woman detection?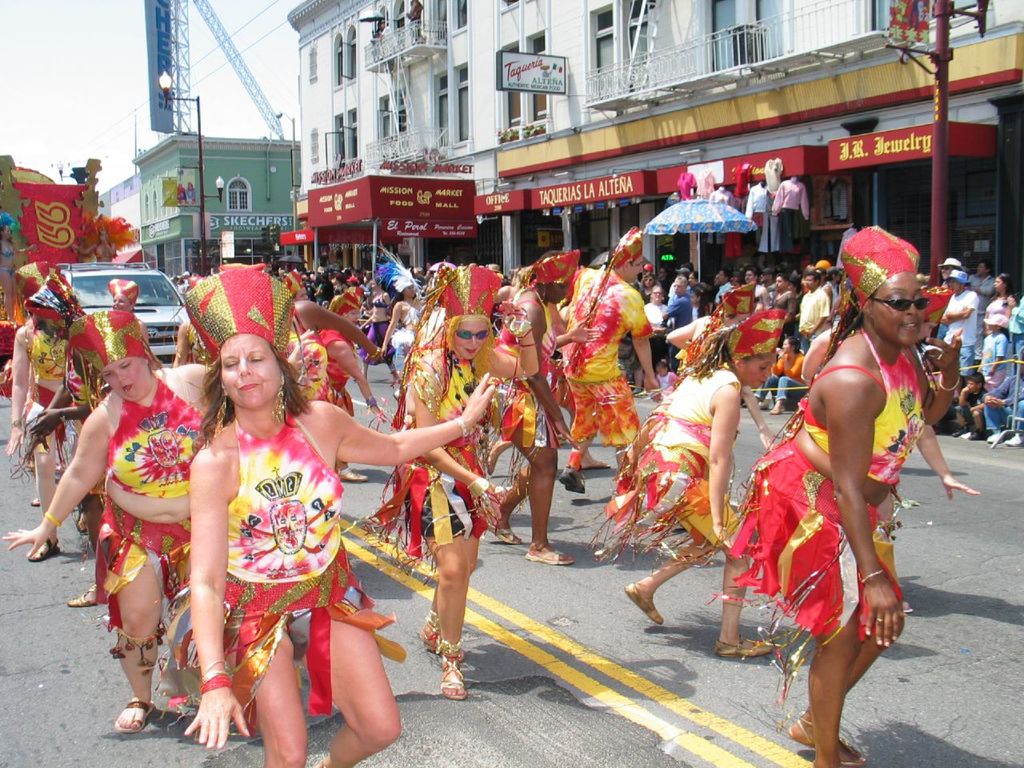
l=346, t=277, r=366, b=303
